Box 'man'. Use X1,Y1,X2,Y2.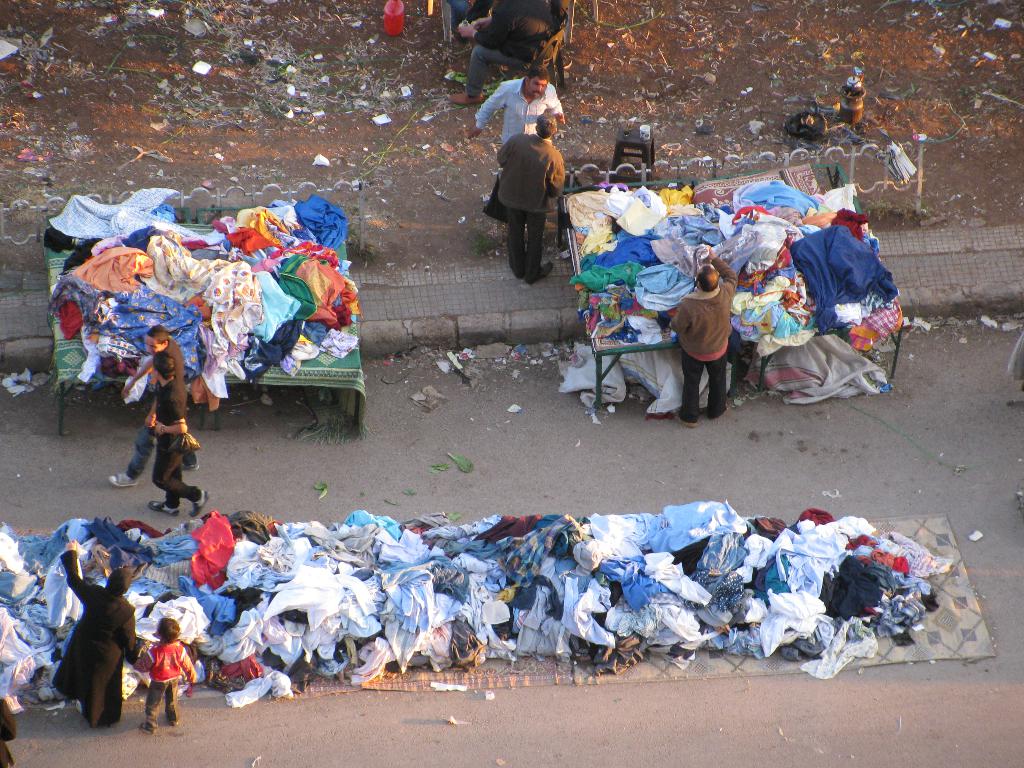
141,355,211,520.
